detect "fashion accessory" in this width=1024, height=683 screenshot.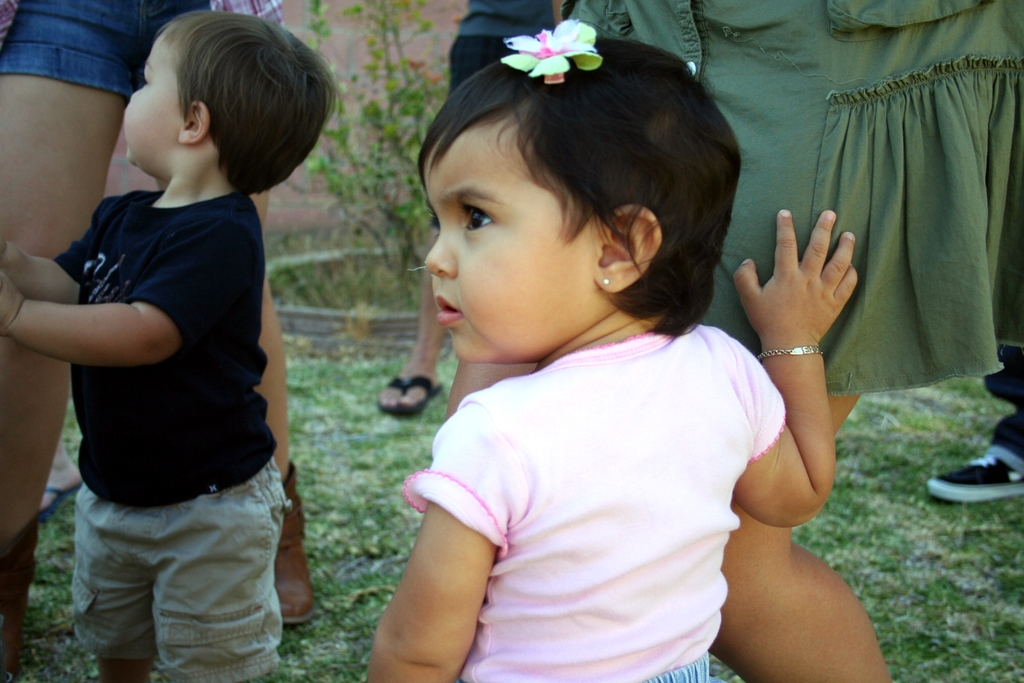
Detection: l=276, t=463, r=313, b=625.
